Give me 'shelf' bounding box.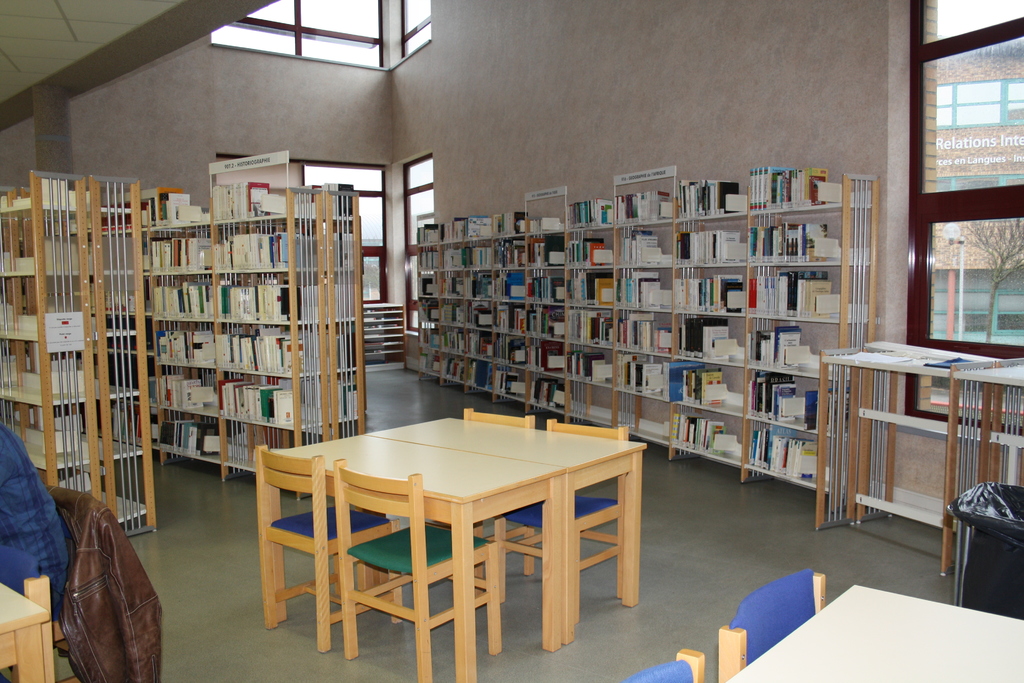
detection(564, 196, 614, 227).
